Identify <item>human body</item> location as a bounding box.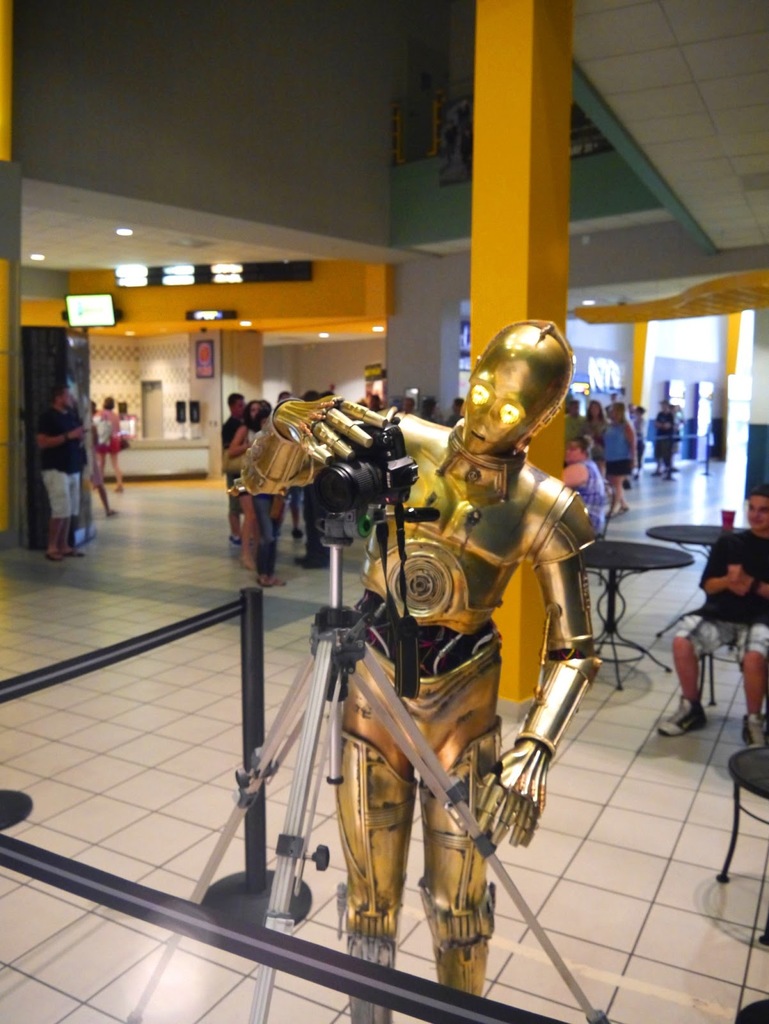
select_region(598, 392, 637, 522).
